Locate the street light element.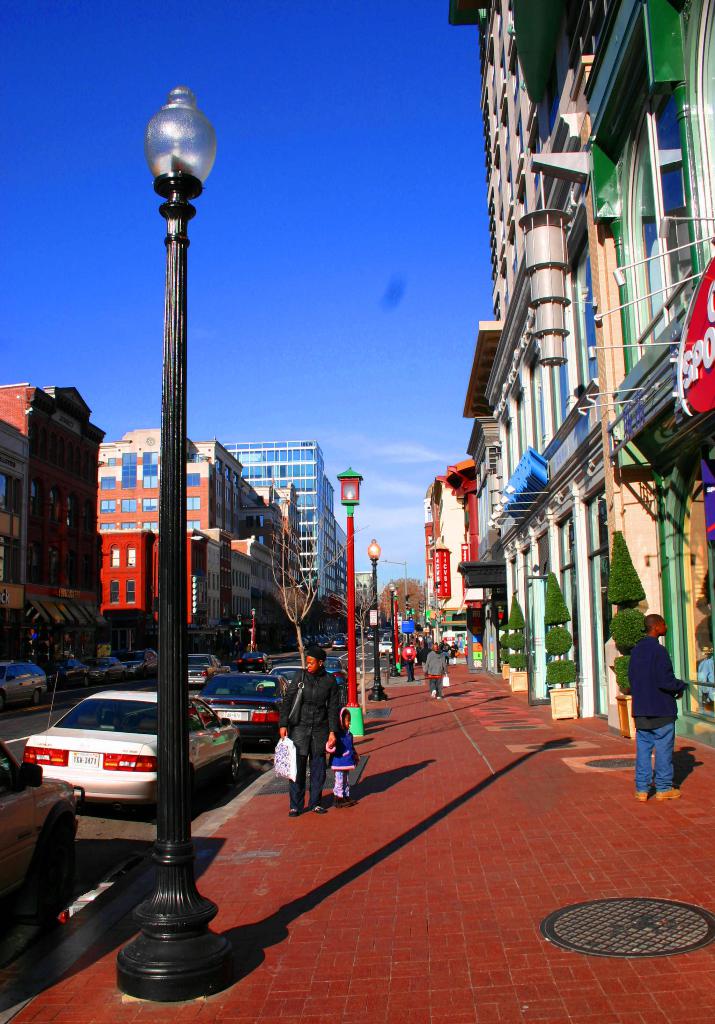
Element bbox: {"left": 333, "top": 466, "right": 368, "bottom": 744}.
